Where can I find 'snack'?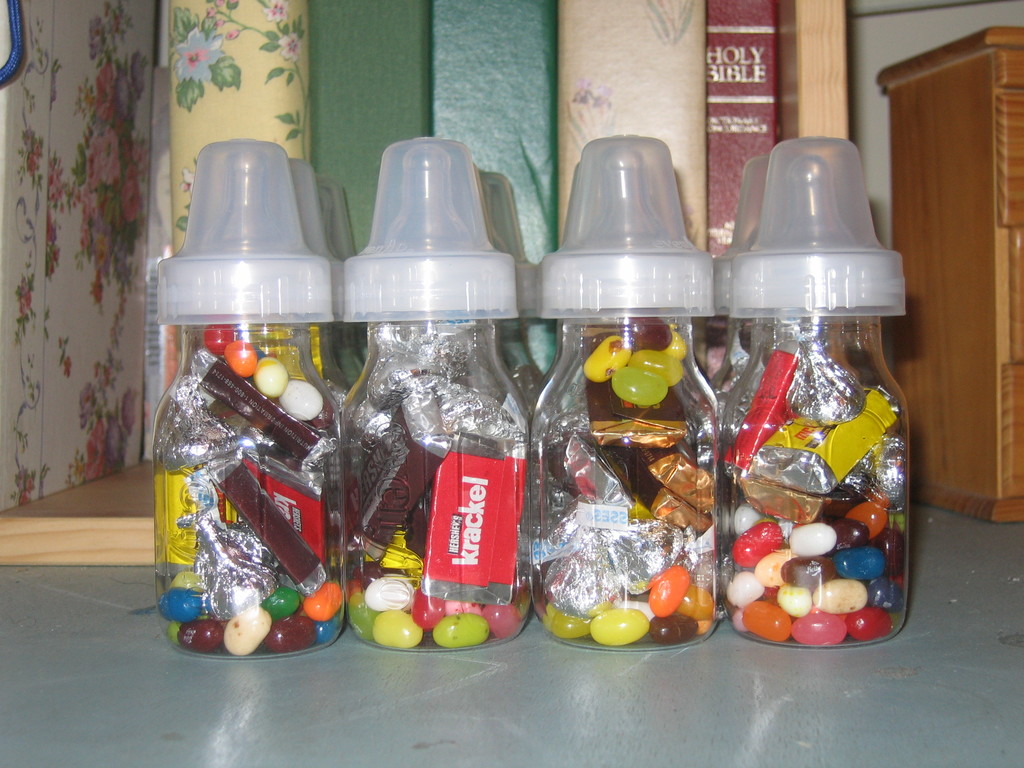
You can find it at {"left": 536, "top": 320, "right": 715, "bottom": 646}.
